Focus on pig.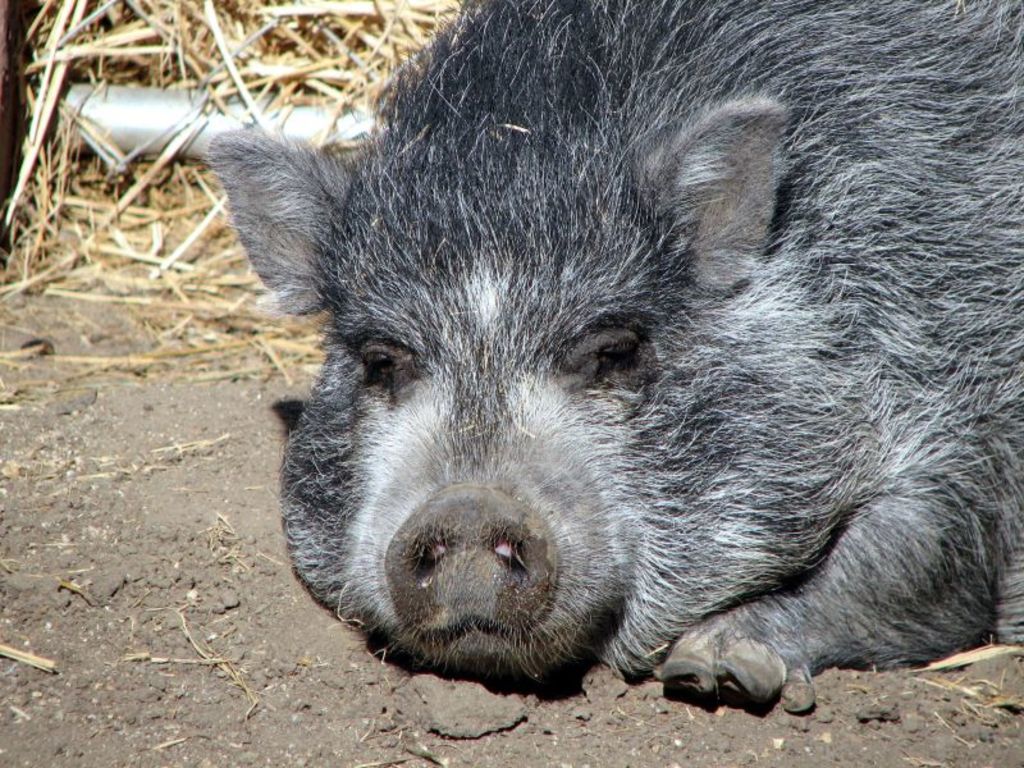
Focused at {"left": 200, "top": 0, "right": 1023, "bottom": 716}.
